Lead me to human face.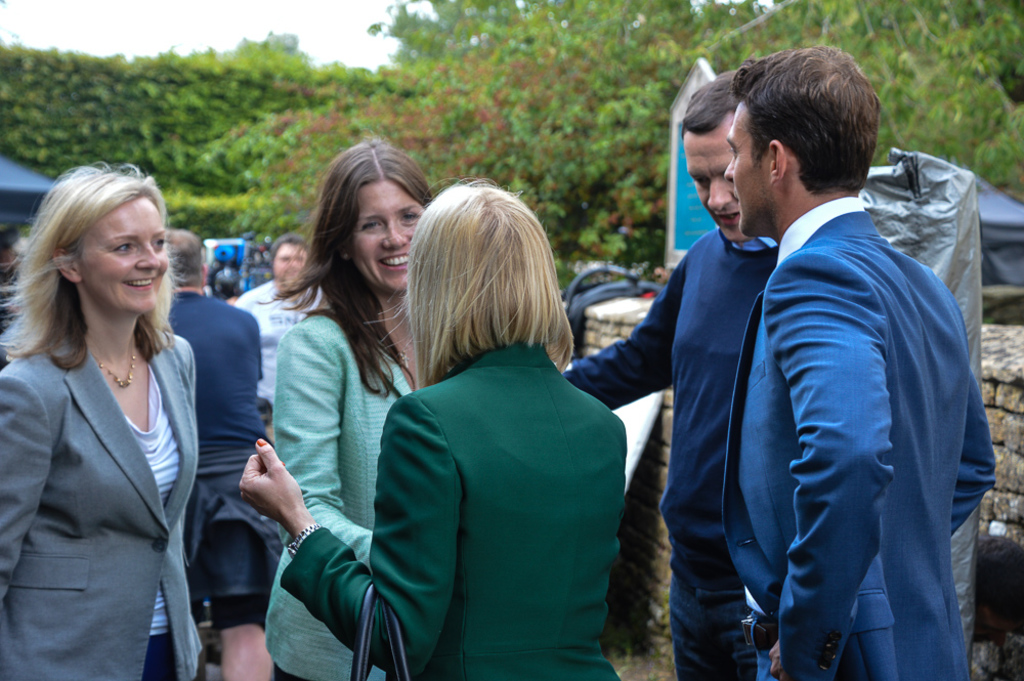
Lead to 78:194:172:318.
